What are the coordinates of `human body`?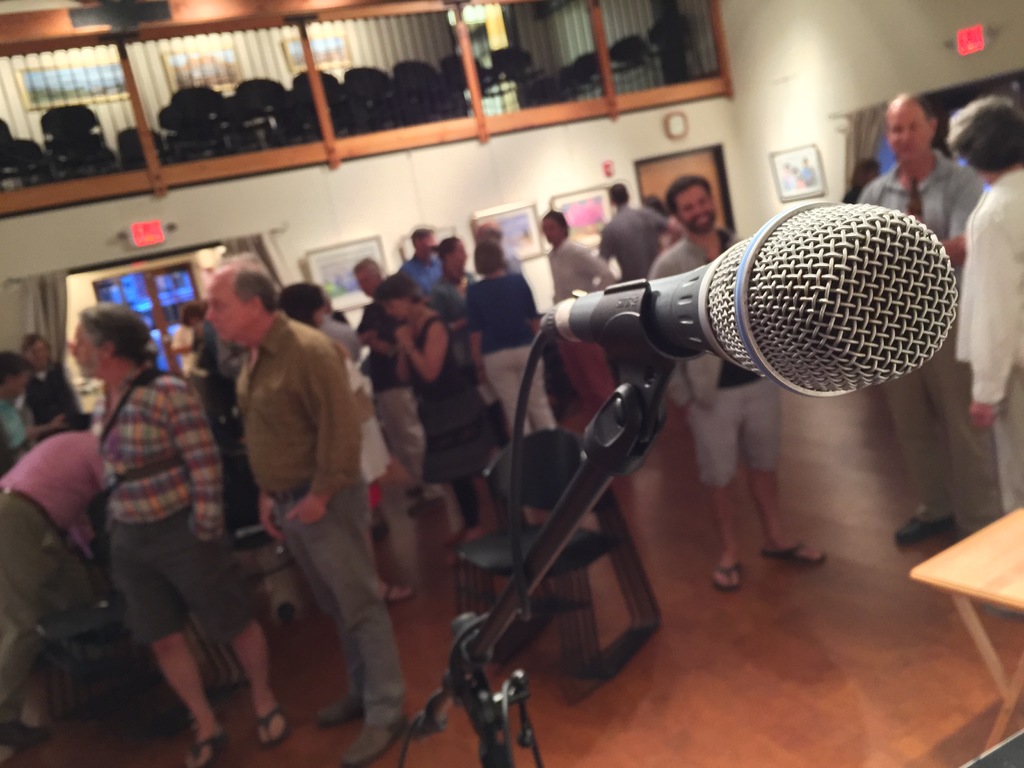
(591,200,684,423).
